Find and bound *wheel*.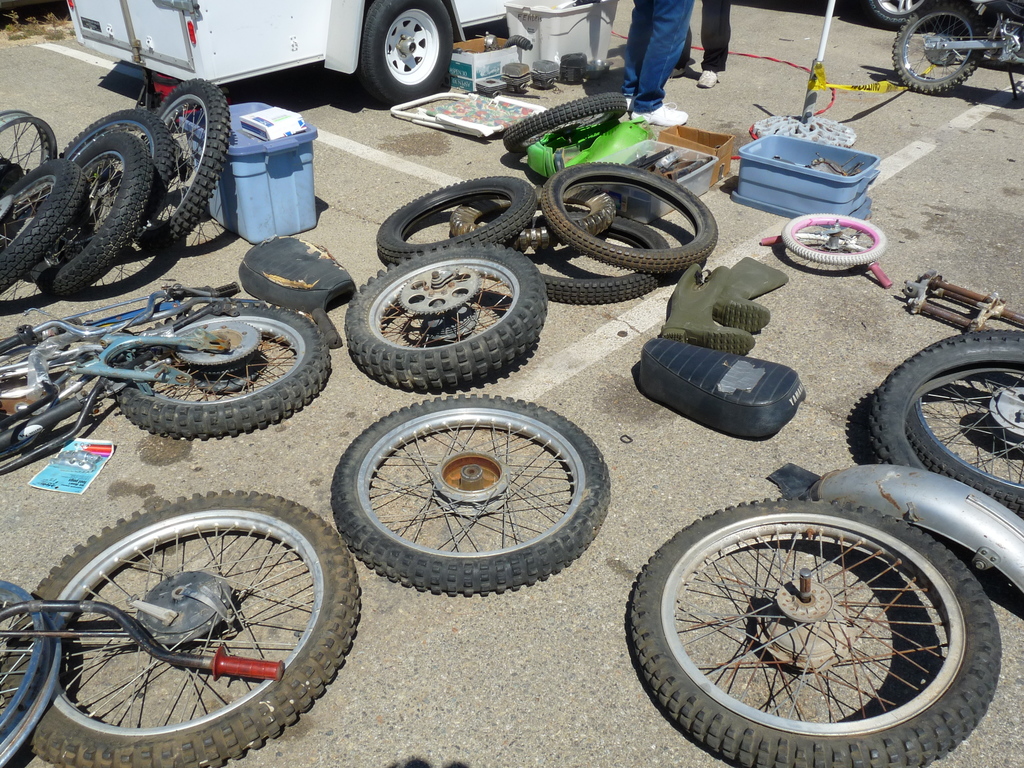
Bound: locate(155, 74, 234, 248).
